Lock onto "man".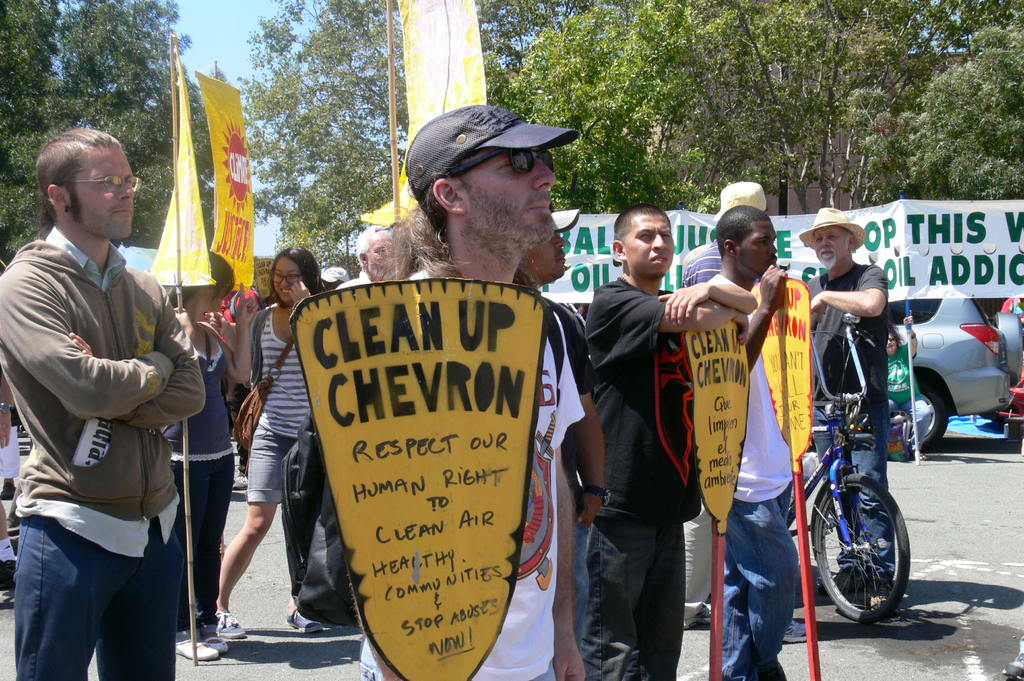
Locked: crop(330, 226, 402, 288).
